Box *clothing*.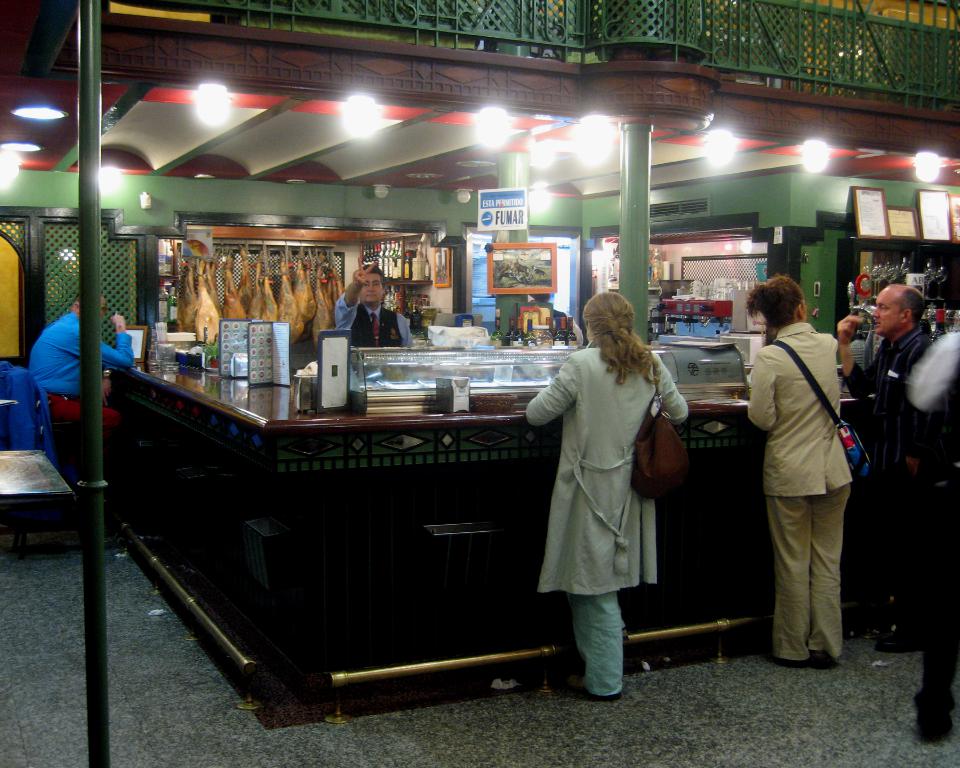
532:320:677:658.
